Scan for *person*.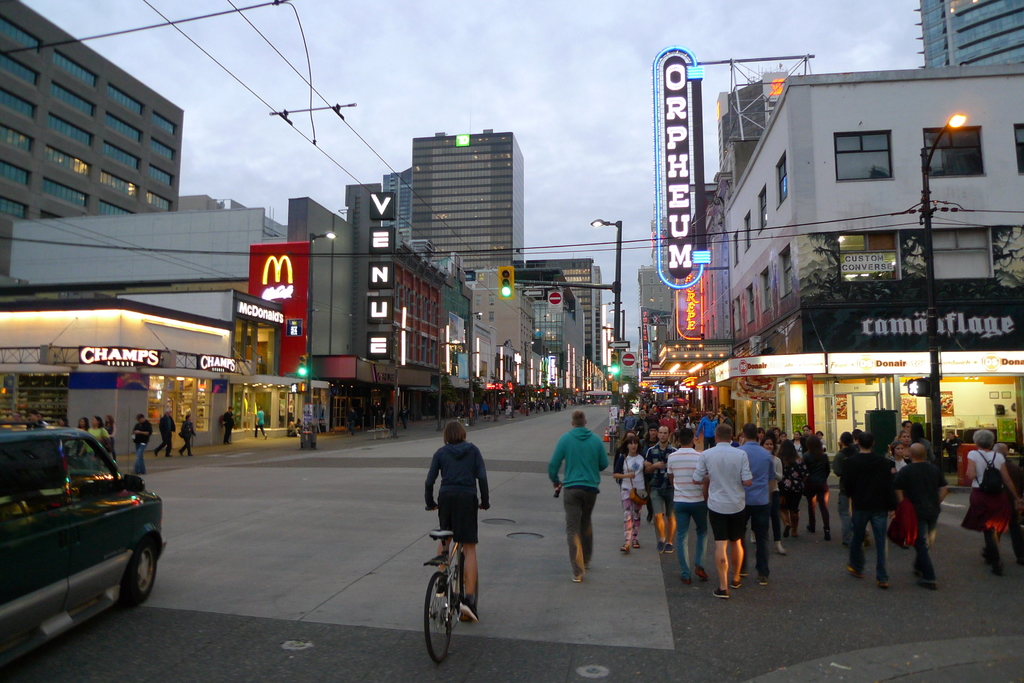
Scan result: <bbox>223, 405, 236, 444</bbox>.
